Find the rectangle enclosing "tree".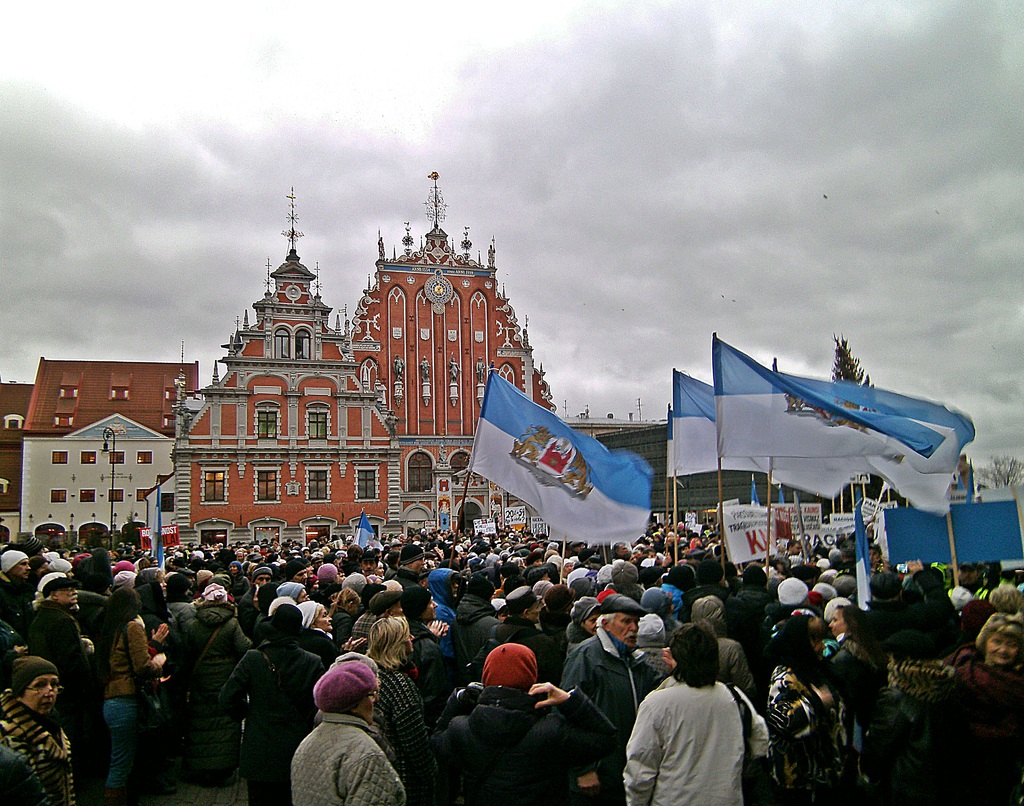
(828,331,901,501).
